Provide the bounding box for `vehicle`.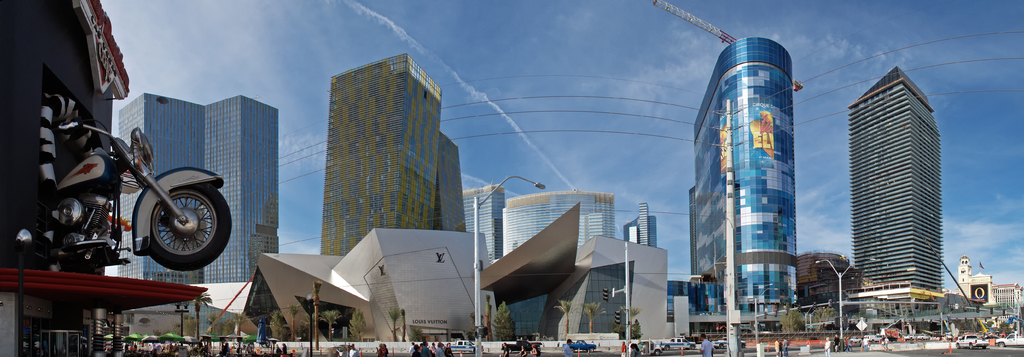
(662,338,694,347).
